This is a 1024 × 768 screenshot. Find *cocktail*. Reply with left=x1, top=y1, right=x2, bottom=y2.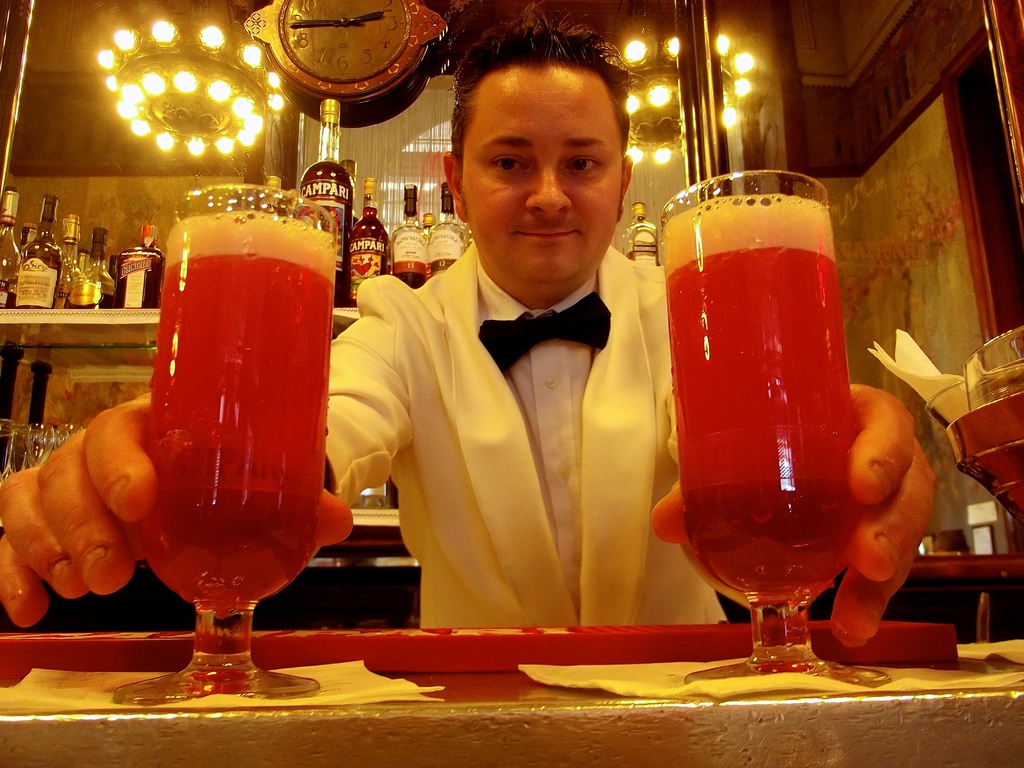
left=111, top=177, right=342, bottom=704.
